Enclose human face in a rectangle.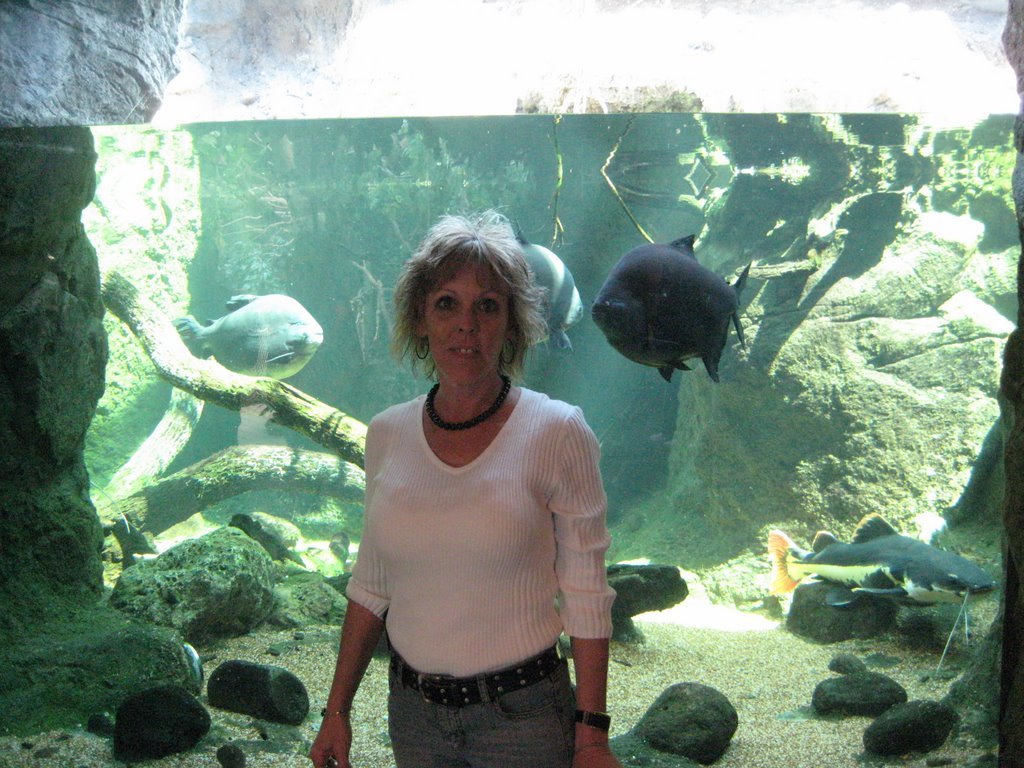
(x1=424, y1=264, x2=509, y2=381).
